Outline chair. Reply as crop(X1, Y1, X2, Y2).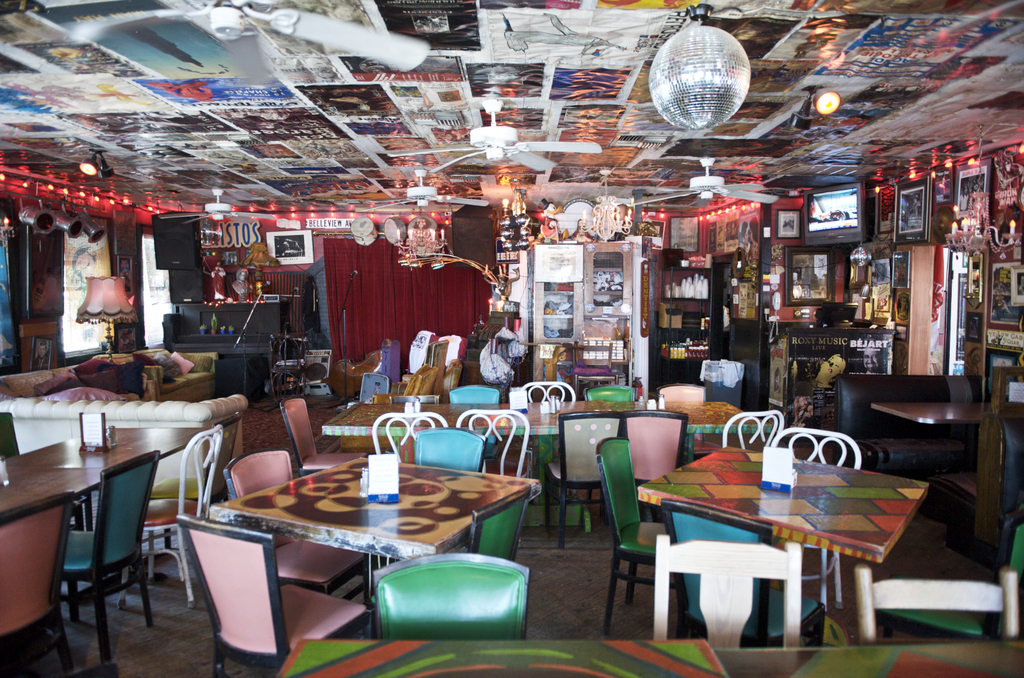
crop(284, 392, 383, 480).
